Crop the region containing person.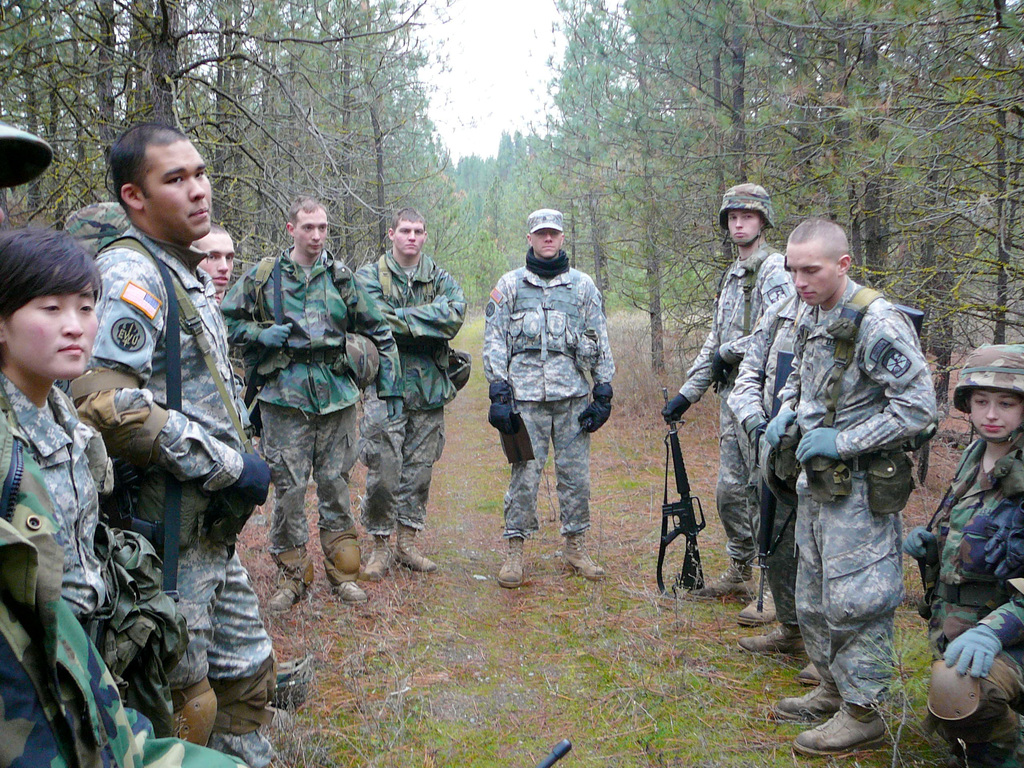
Crop region: region(756, 211, 937, 754).
